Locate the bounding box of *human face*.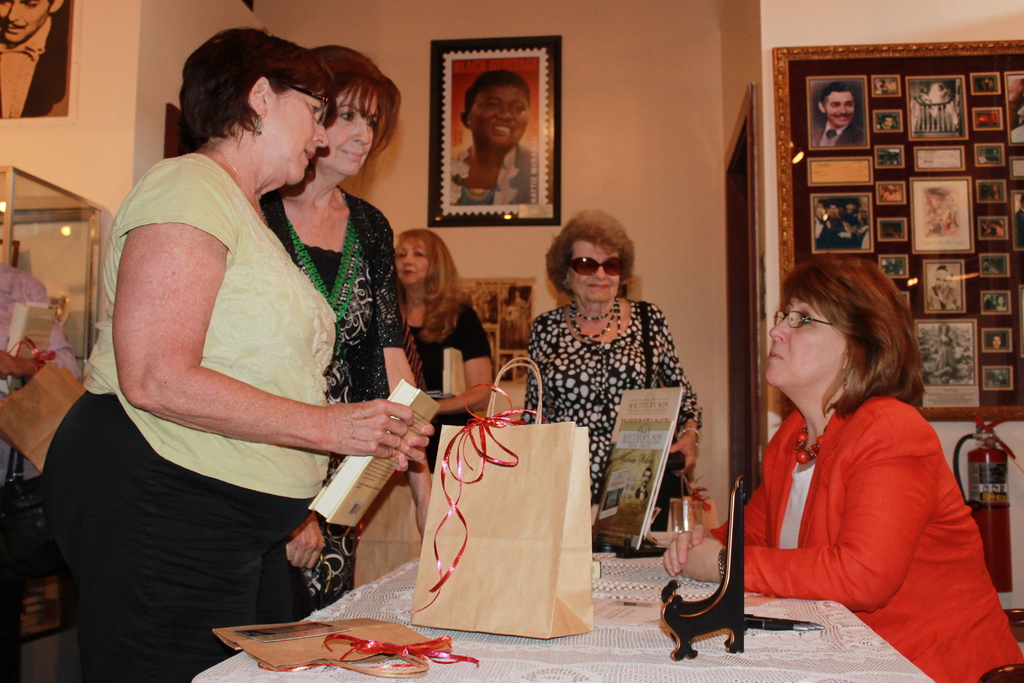
Bounding box: <bbox>259, 86, 321, 181</bbox>.
